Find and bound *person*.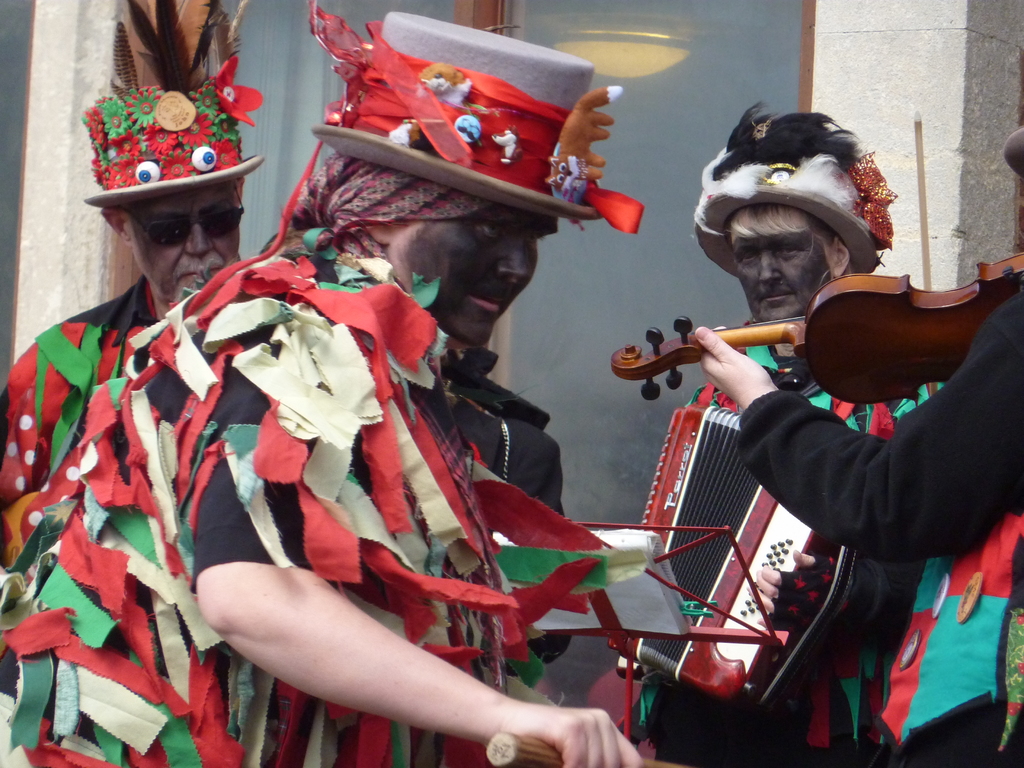
Bound: 0,8,269,767.
